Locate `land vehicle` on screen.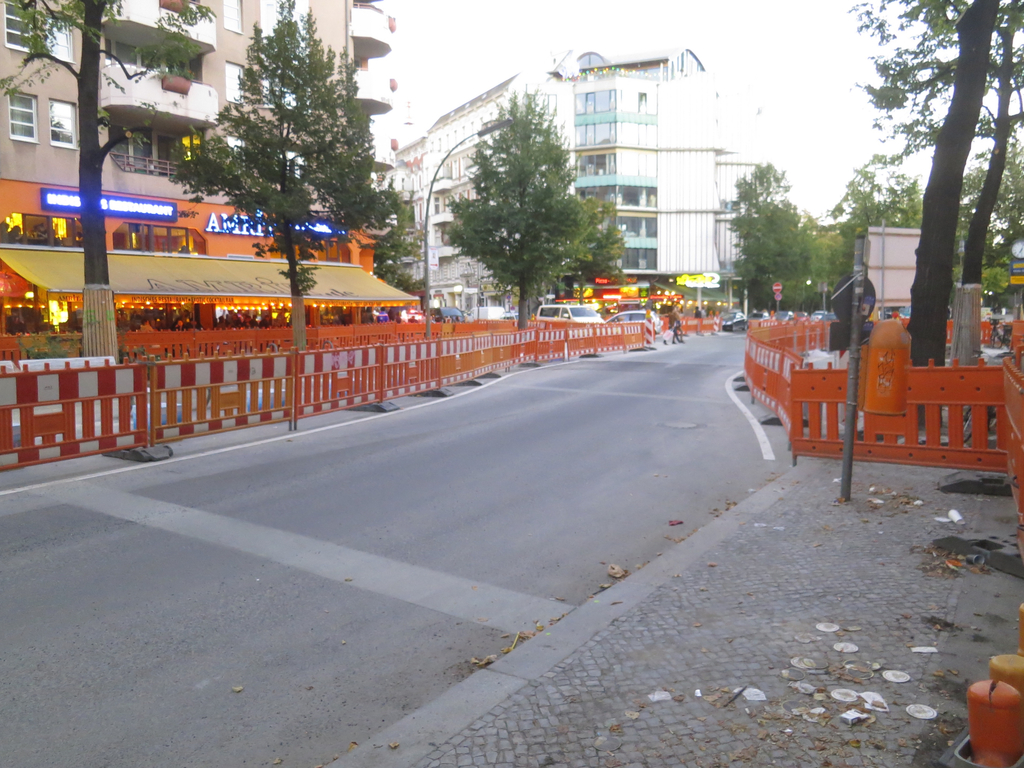
On screen at <box>535,304,607,327</box>.
